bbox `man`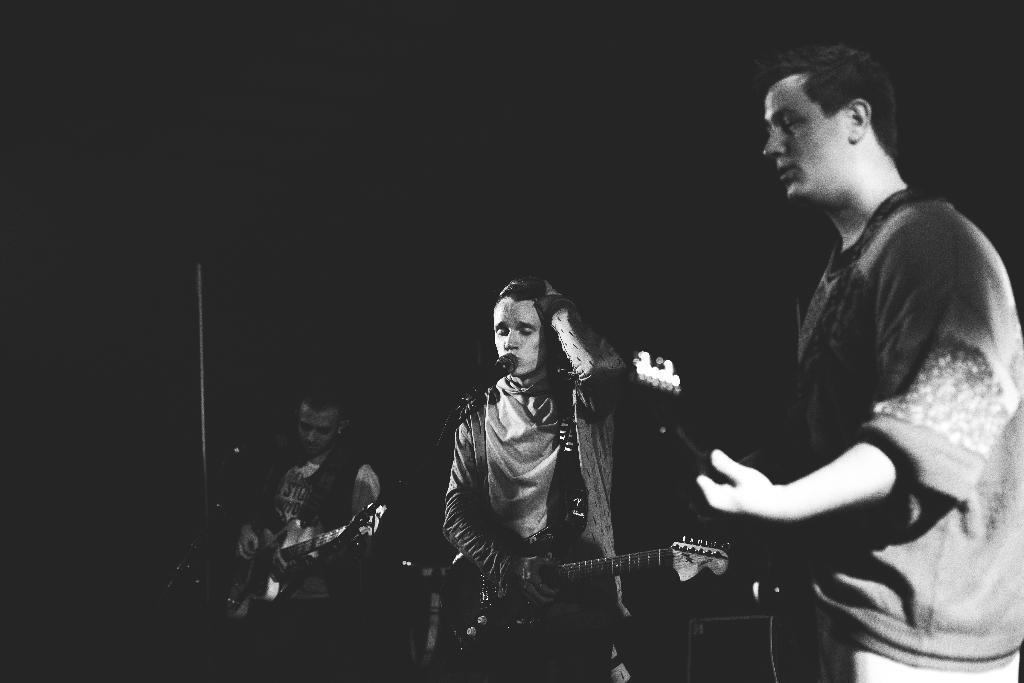
detection(236, 387, 378, 682)
